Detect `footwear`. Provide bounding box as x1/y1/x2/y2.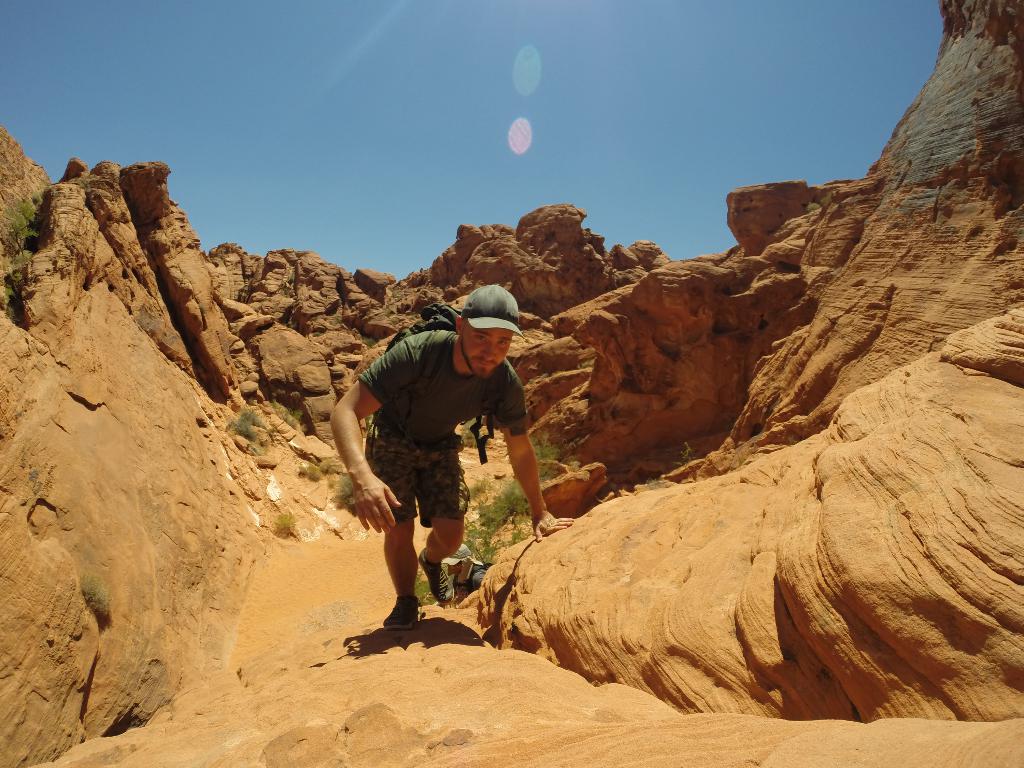
424/550/453/603.
